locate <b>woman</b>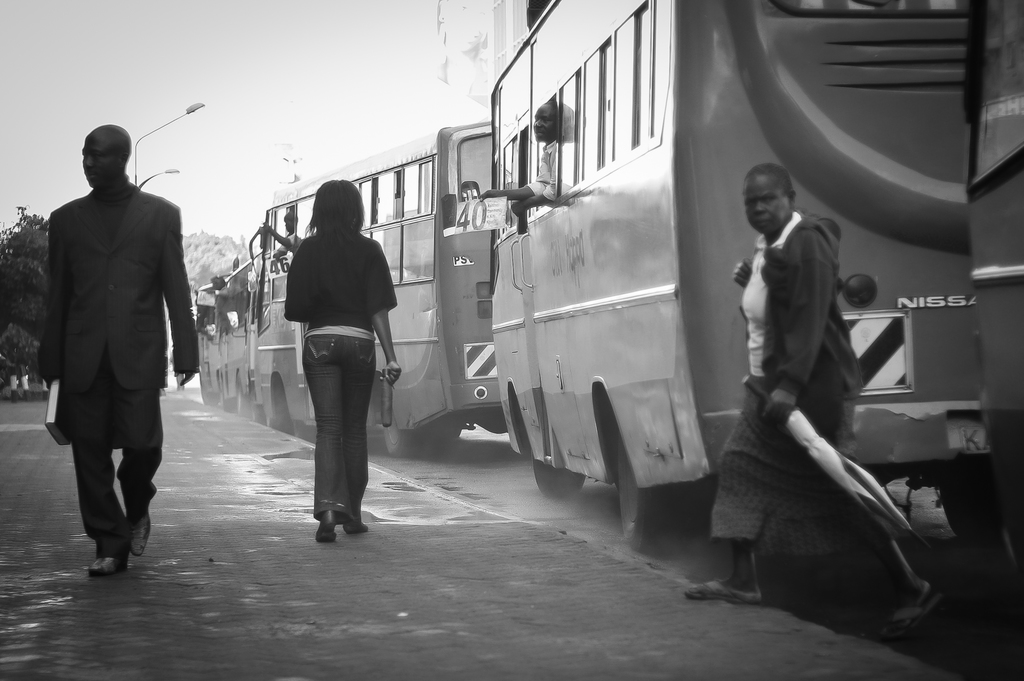
BBox(273, 177, 394, 543)
